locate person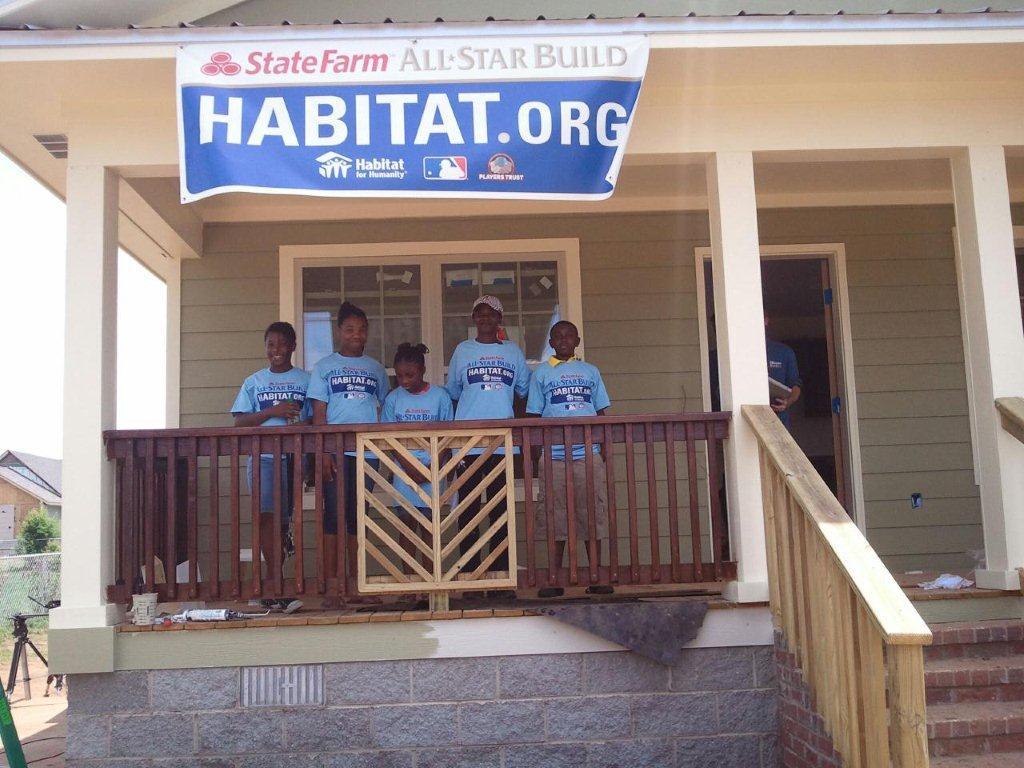
437 291 528 592
